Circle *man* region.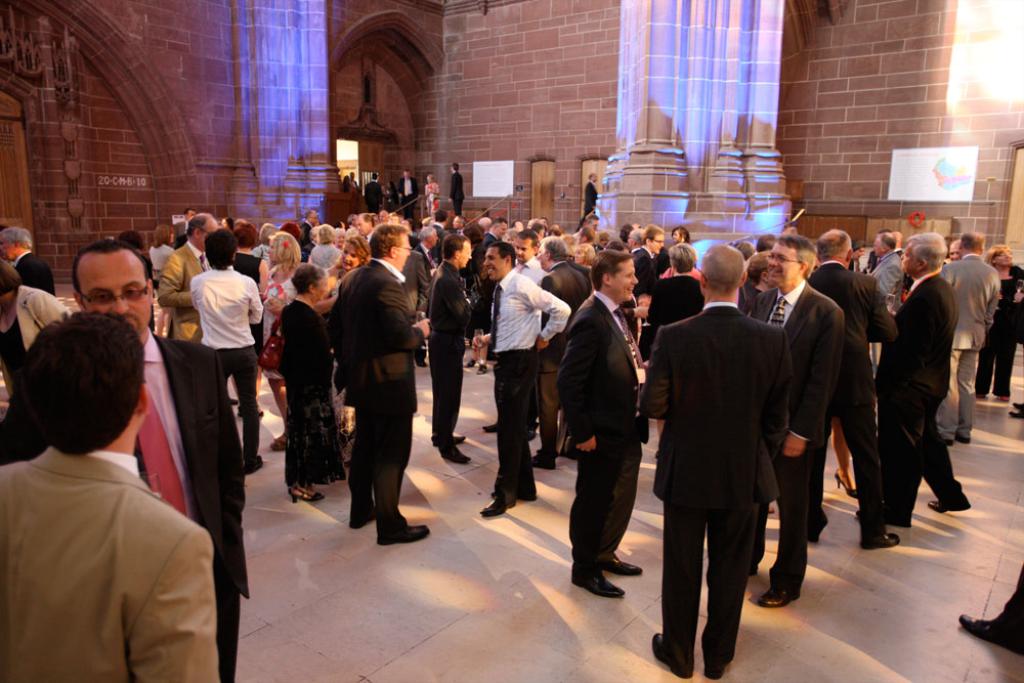
Region: locate(0, 225, 59, 296).
